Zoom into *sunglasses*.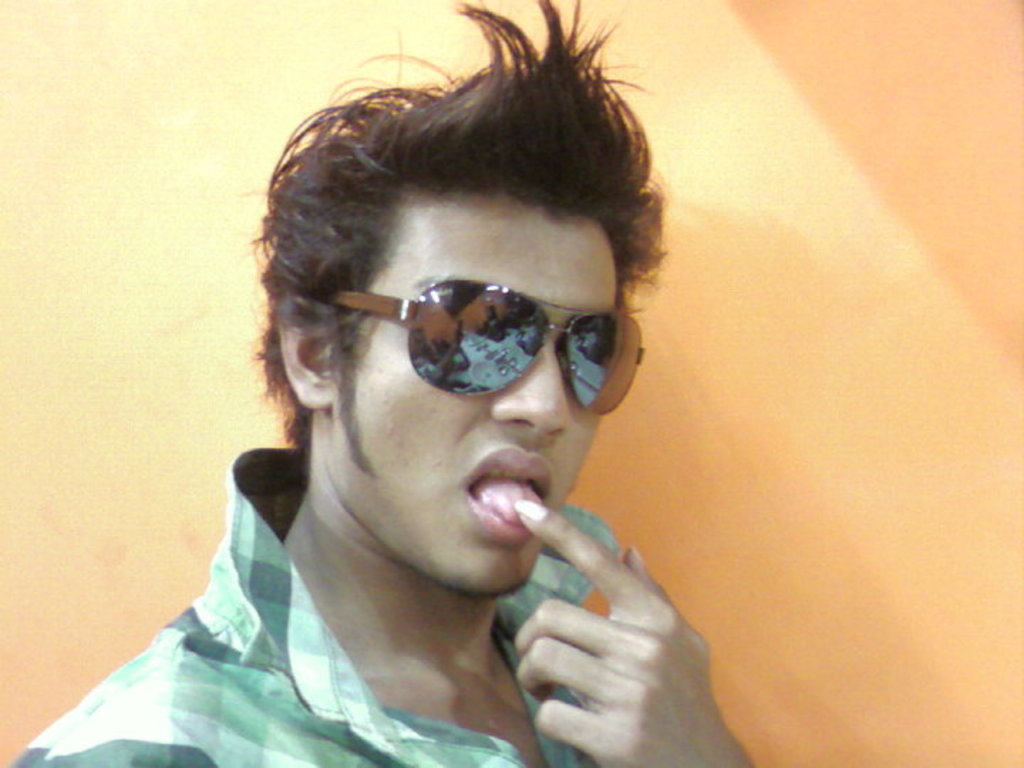
Zoom target: x1=329 y1=277 x2=647 y2=417.
